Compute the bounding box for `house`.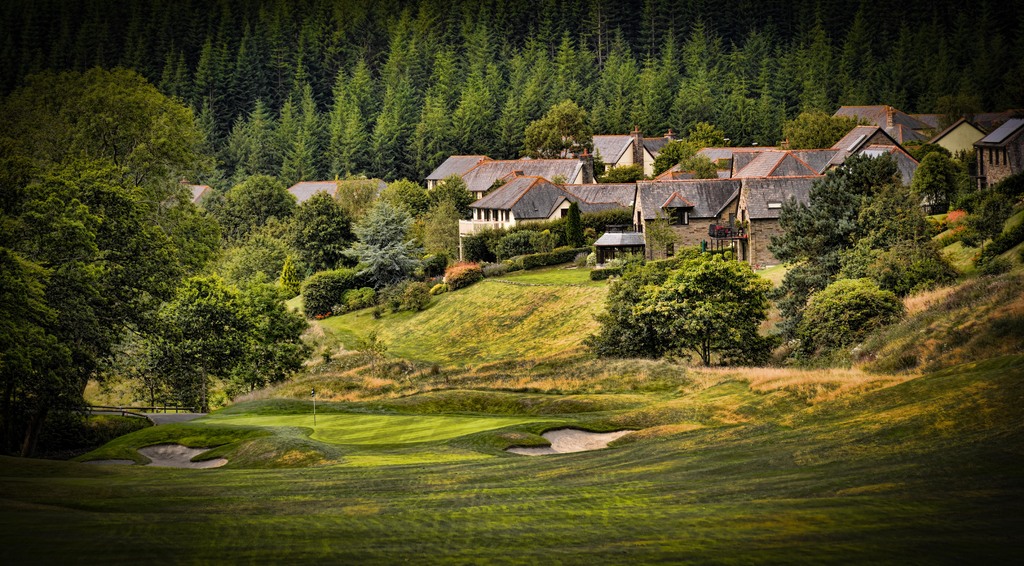
(431, 153, 480, 189).
